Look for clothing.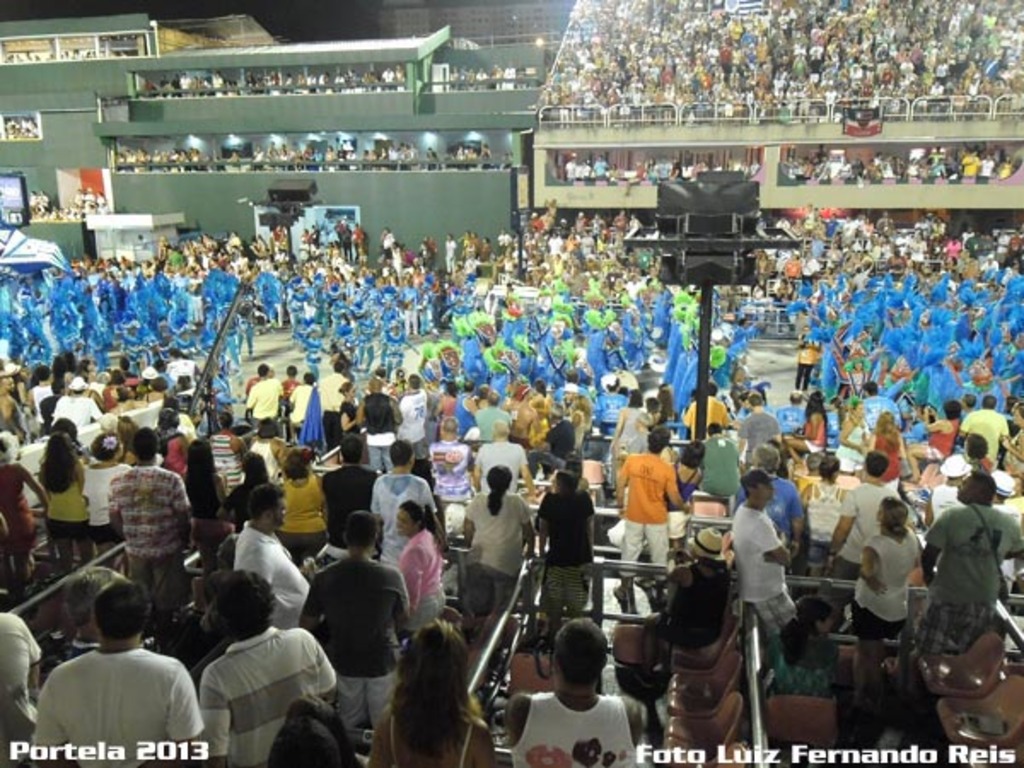
Found: bbox=[614, 406, 645, 503].
